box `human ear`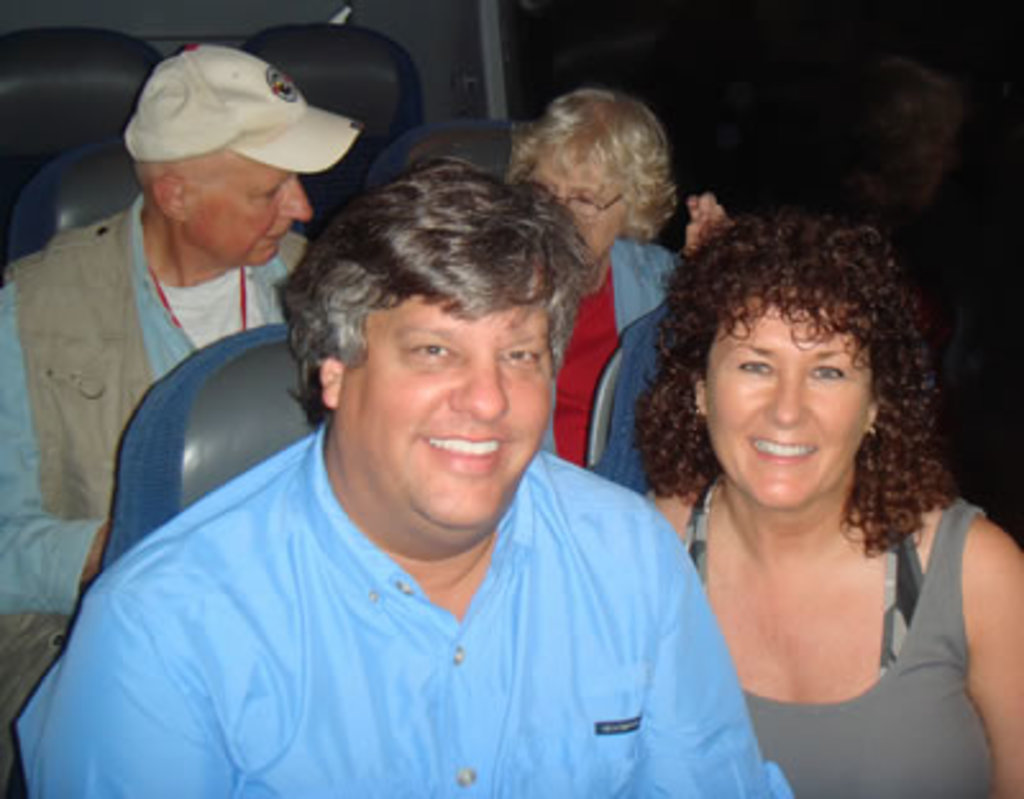
156,174,182,223
